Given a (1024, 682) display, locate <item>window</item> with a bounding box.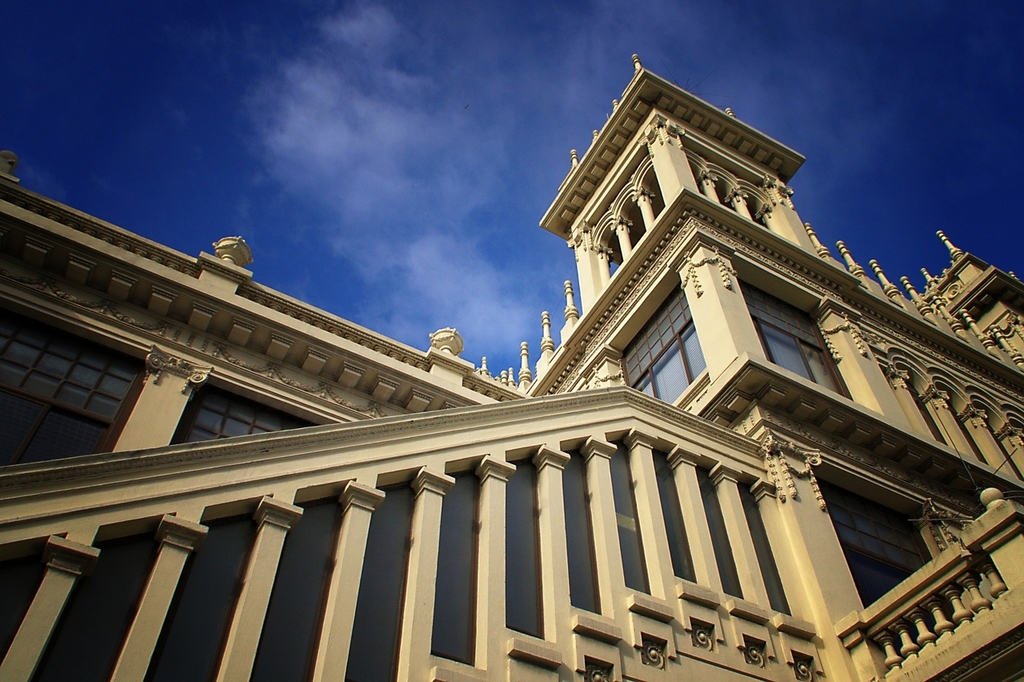
Located: [605,238,626,270].
